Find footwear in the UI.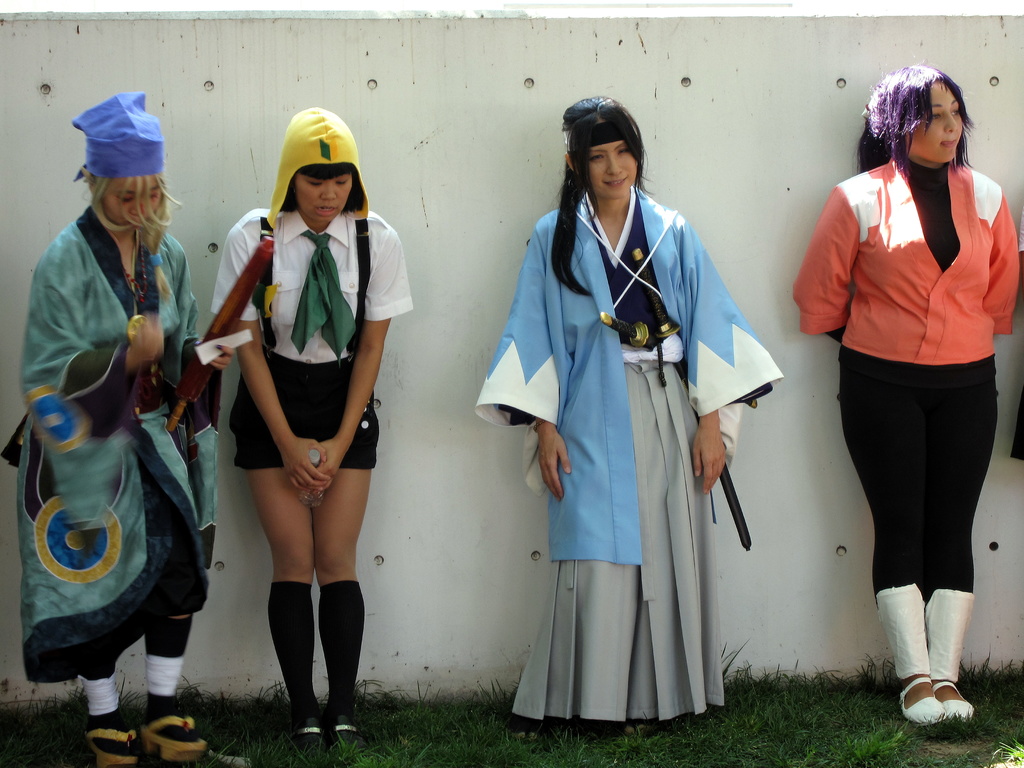
UI element at 143/691/212/767.
